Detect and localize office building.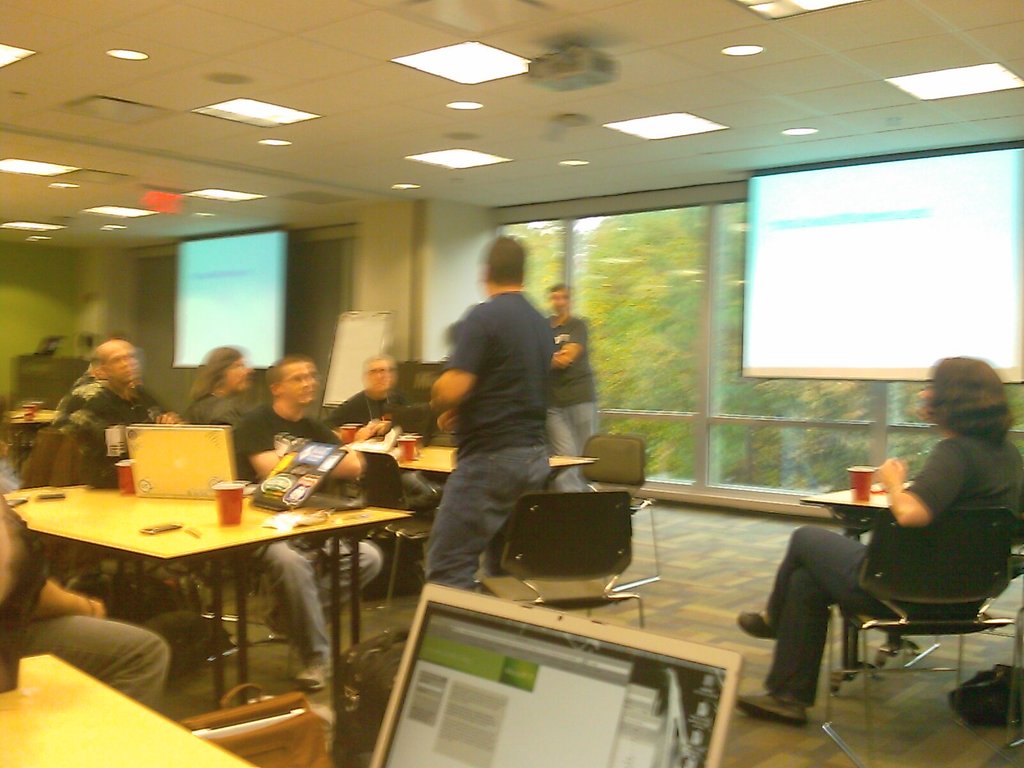
Localized at [90,25,1008,767].
